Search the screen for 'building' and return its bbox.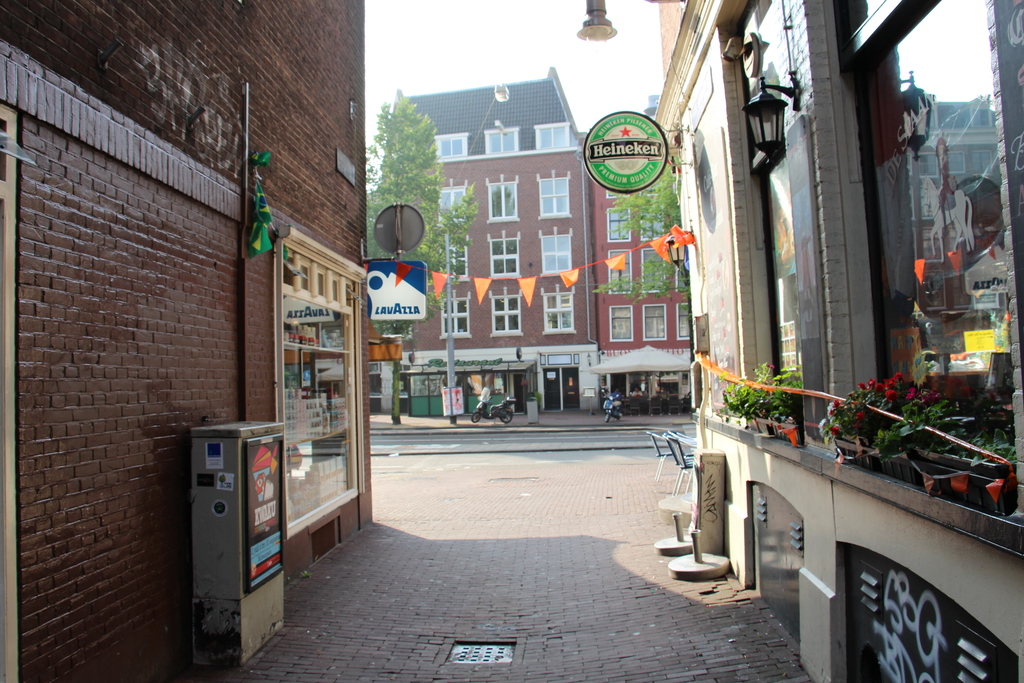
Found: 588/131/703/412.
